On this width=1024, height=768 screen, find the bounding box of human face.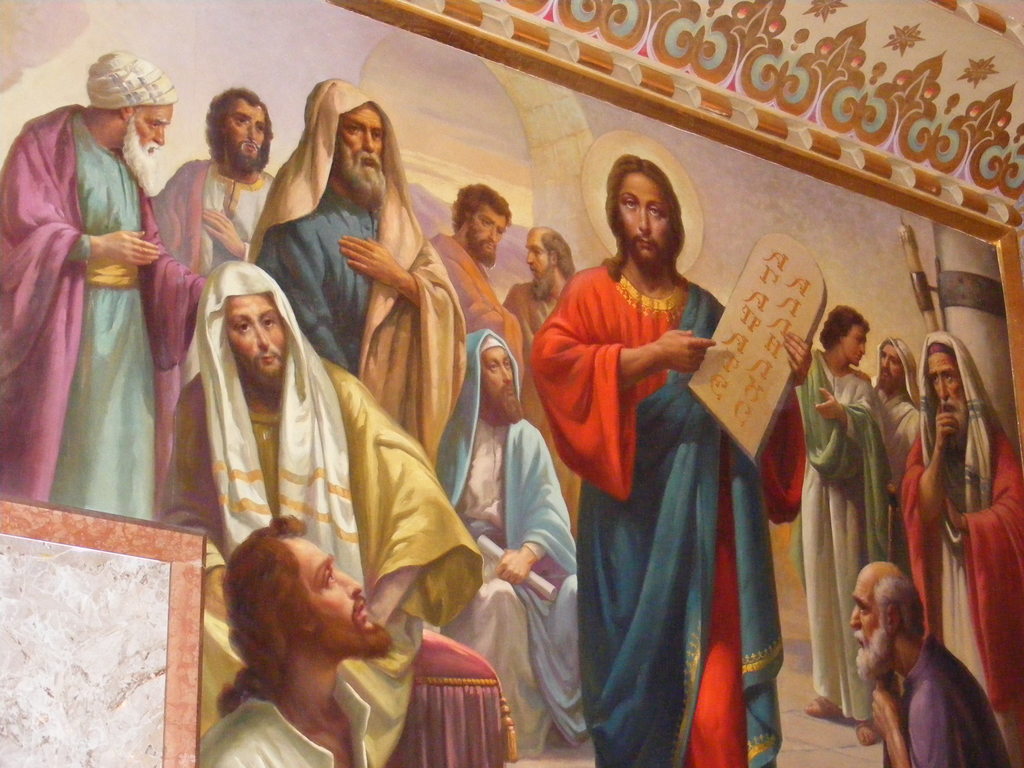
Bounding box: region(849, 576, 886, 669).
